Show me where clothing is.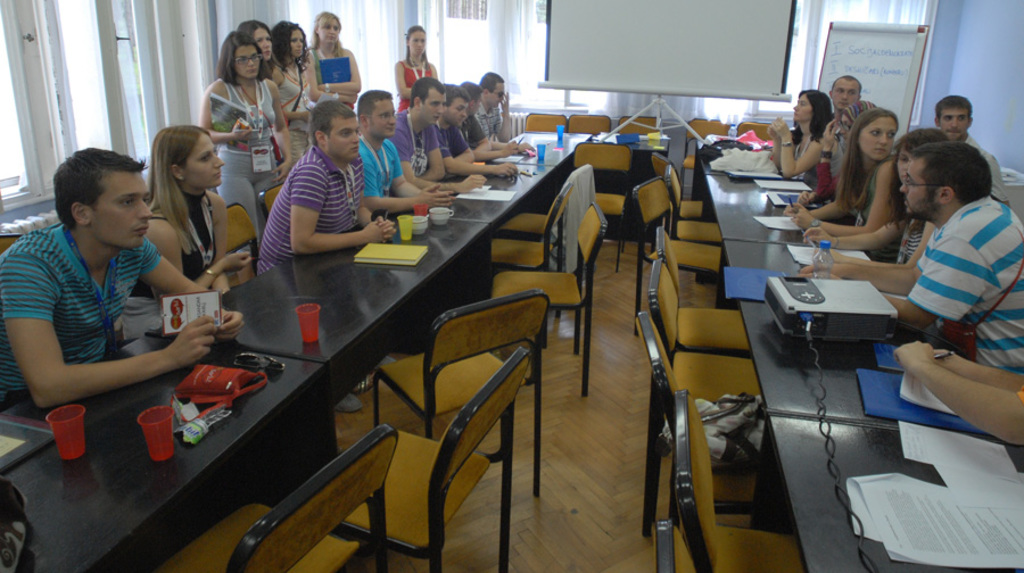
clothing is at {"left": 463, "top": 114, "right": 487, "bottom": 142}.
